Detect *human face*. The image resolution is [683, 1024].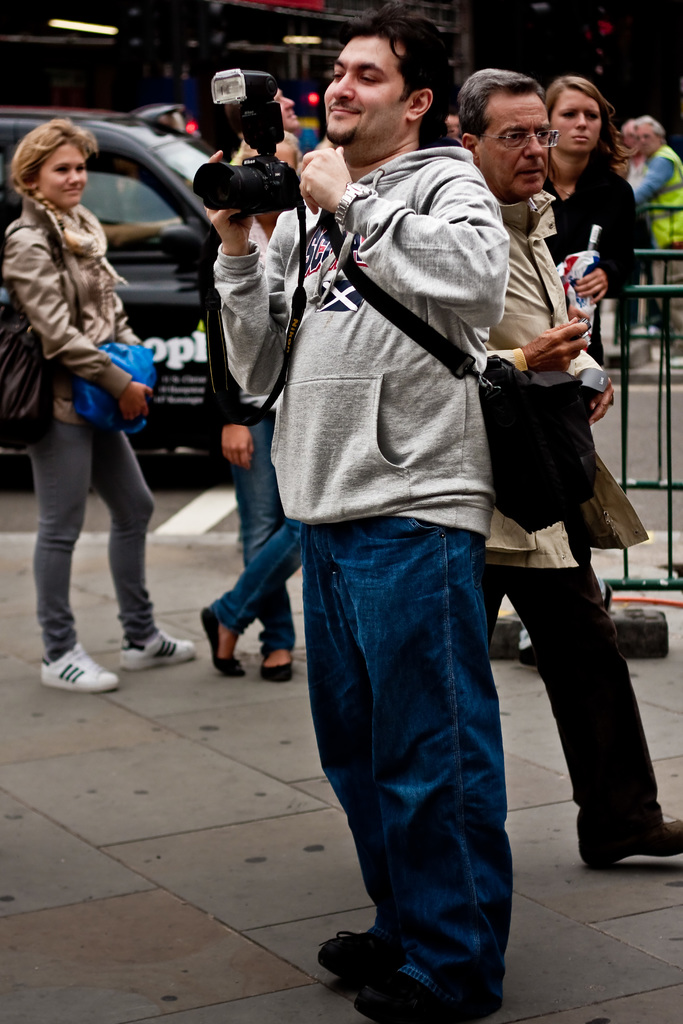
[38, 146, 87, 204].
